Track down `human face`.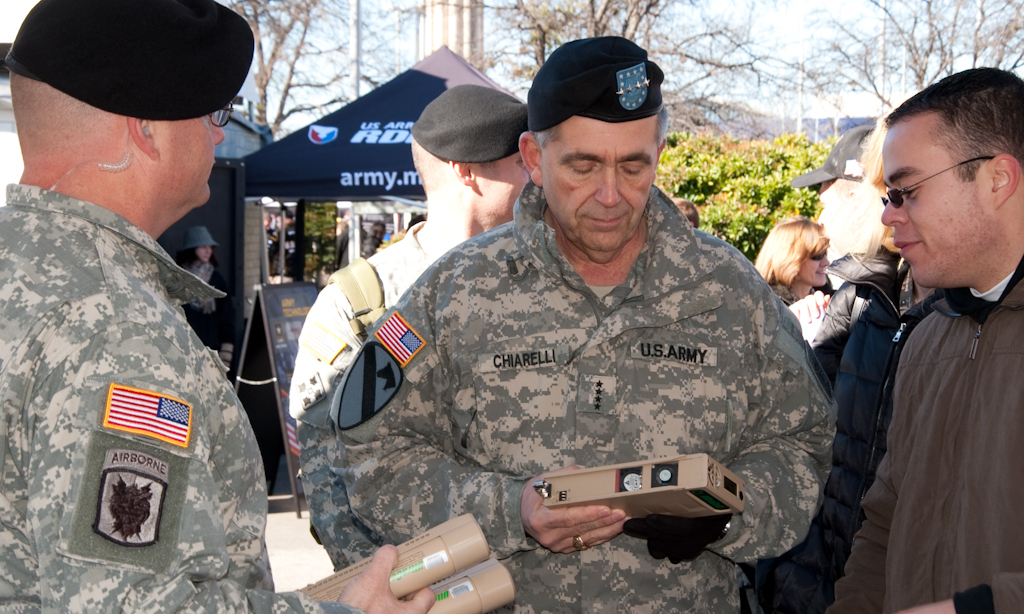
Tracked to (201,247,211,264).
